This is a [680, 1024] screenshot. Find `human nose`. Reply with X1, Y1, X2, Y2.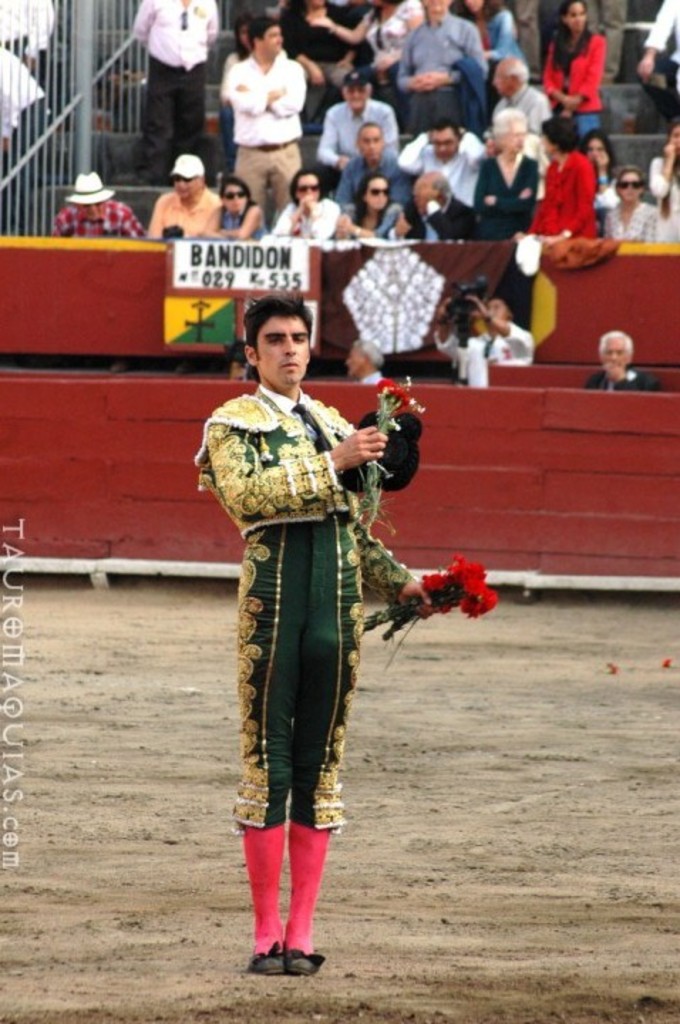
283, 337, 299, 356.
